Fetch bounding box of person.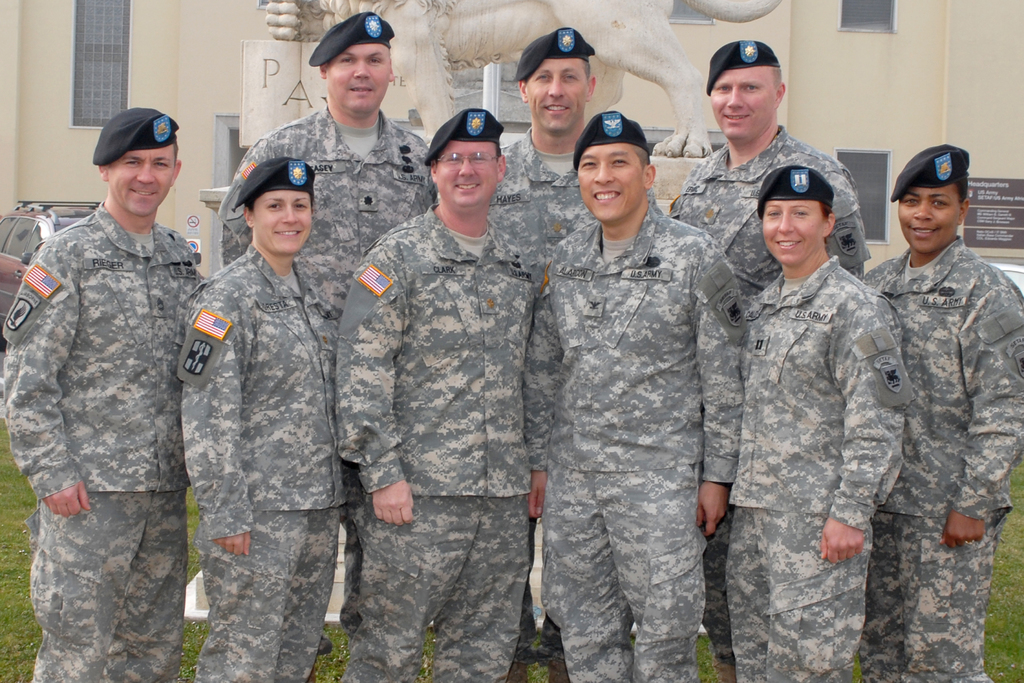
Bbox: {"x1": 490, "y1": 26, "x2": 657, "y2": 682}.
